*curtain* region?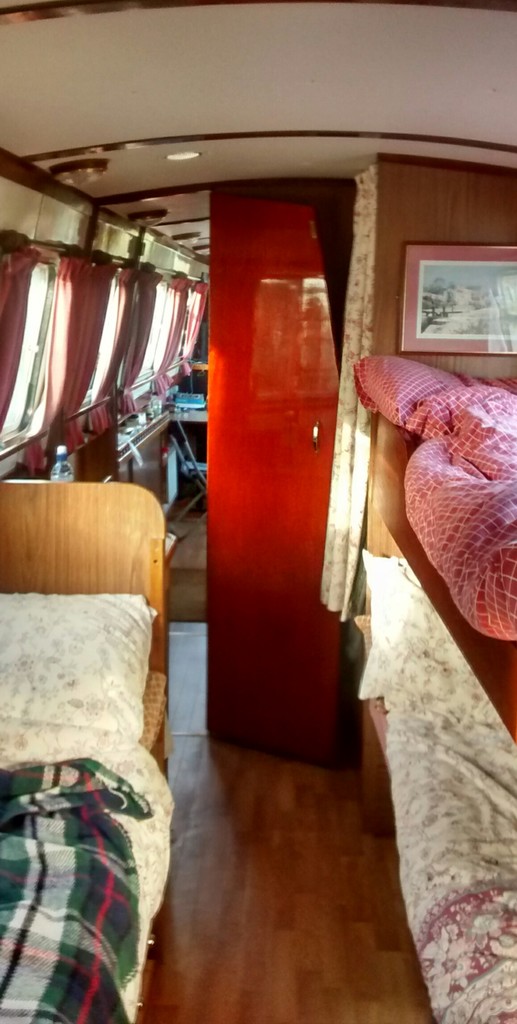
(45,248,121,476)
